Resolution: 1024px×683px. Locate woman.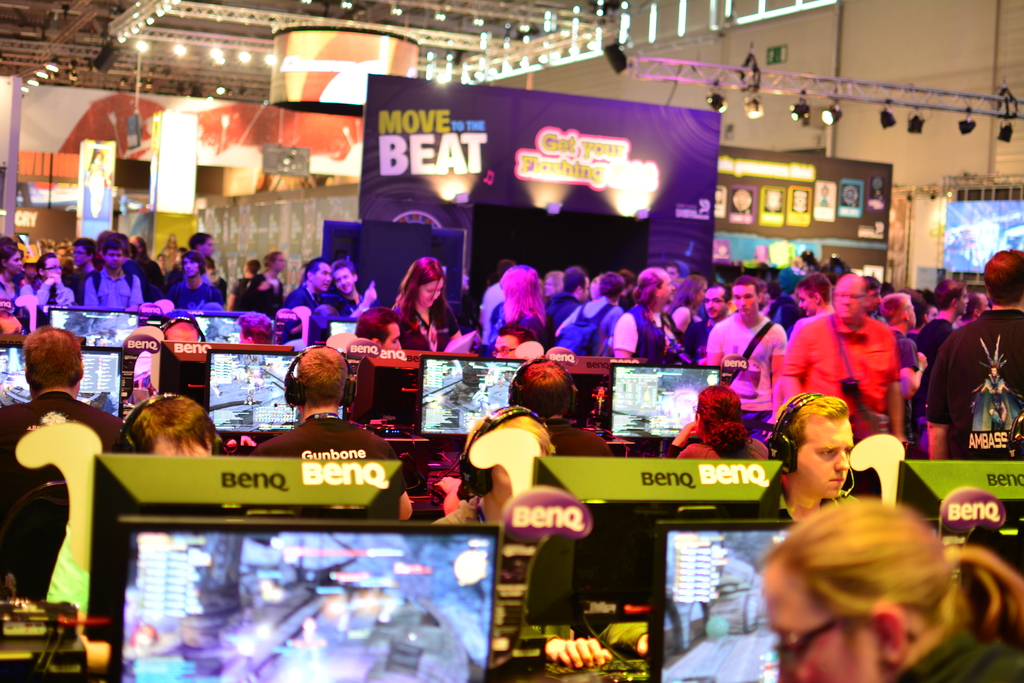
BBox(488, 329, 532, 363).
